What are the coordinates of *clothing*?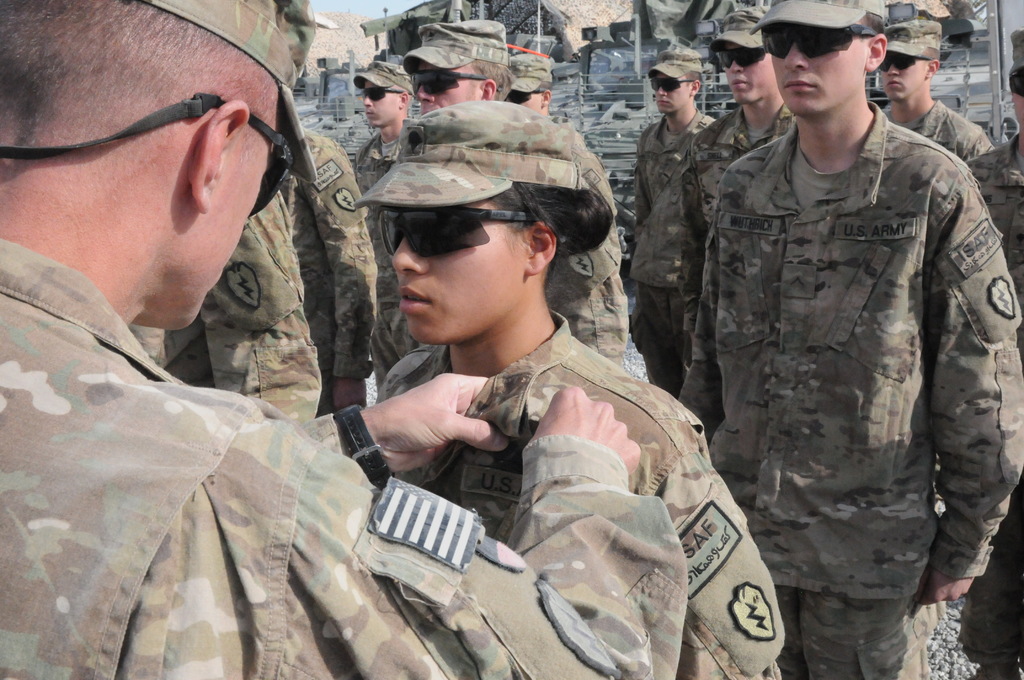
<box>0,234,691,679</box>.
